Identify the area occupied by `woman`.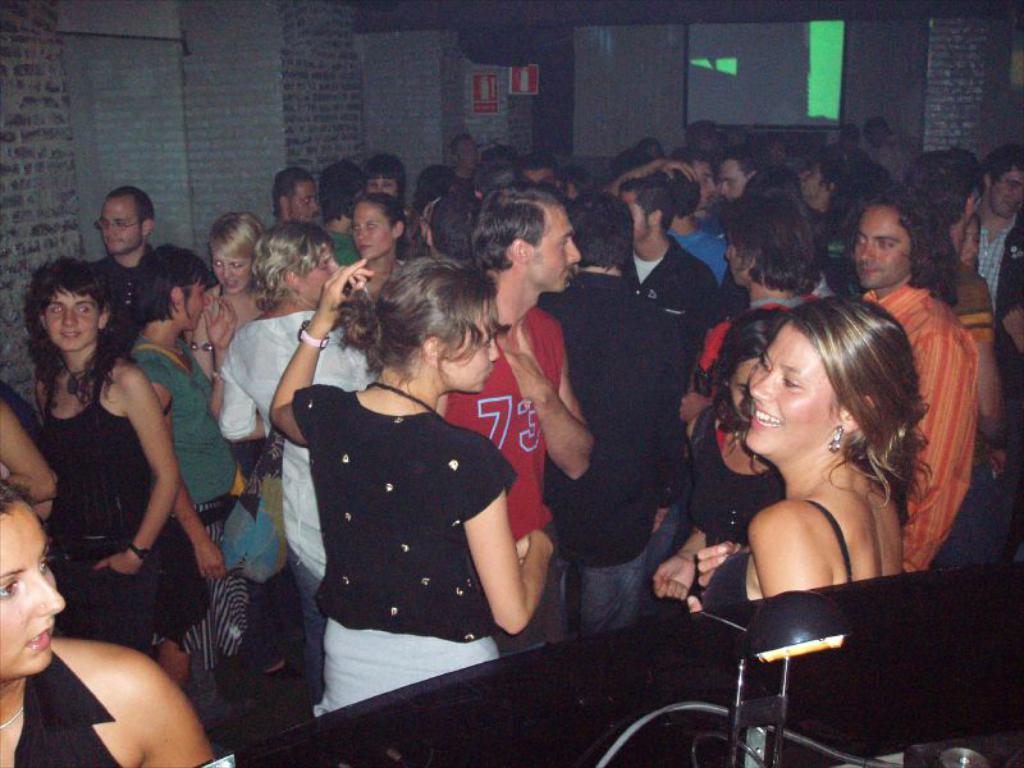
Area: (x1=352, y1=193, x2=411, y2=303).
